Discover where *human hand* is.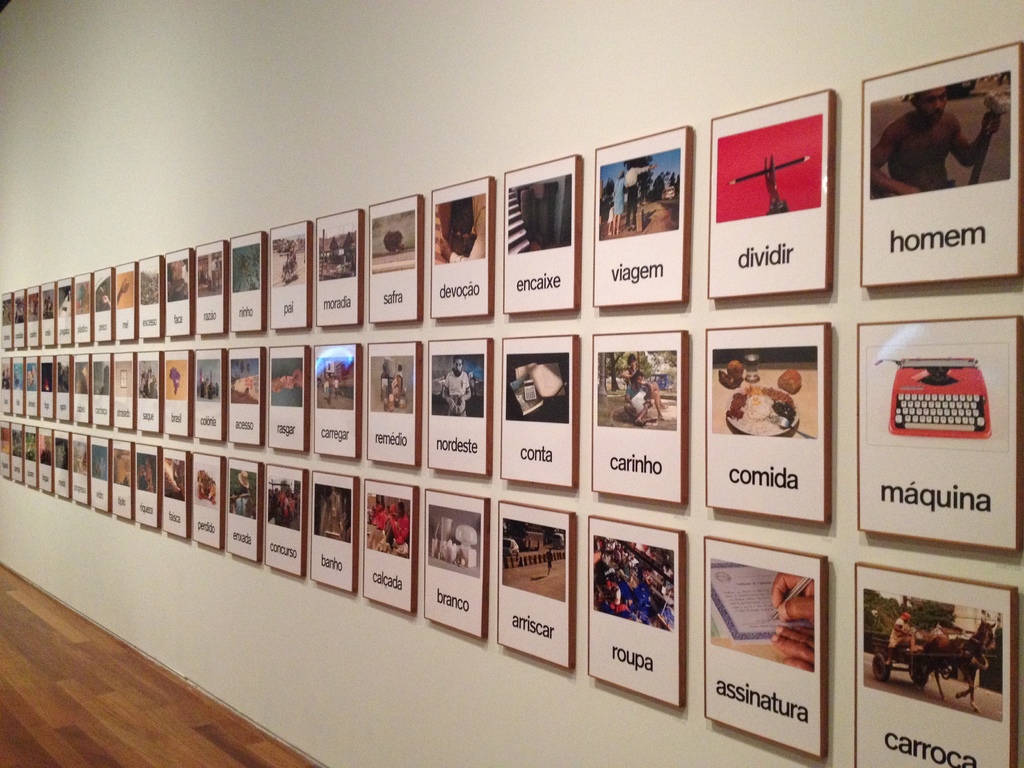
Discovered at <box>440,236,452,263</box>.
